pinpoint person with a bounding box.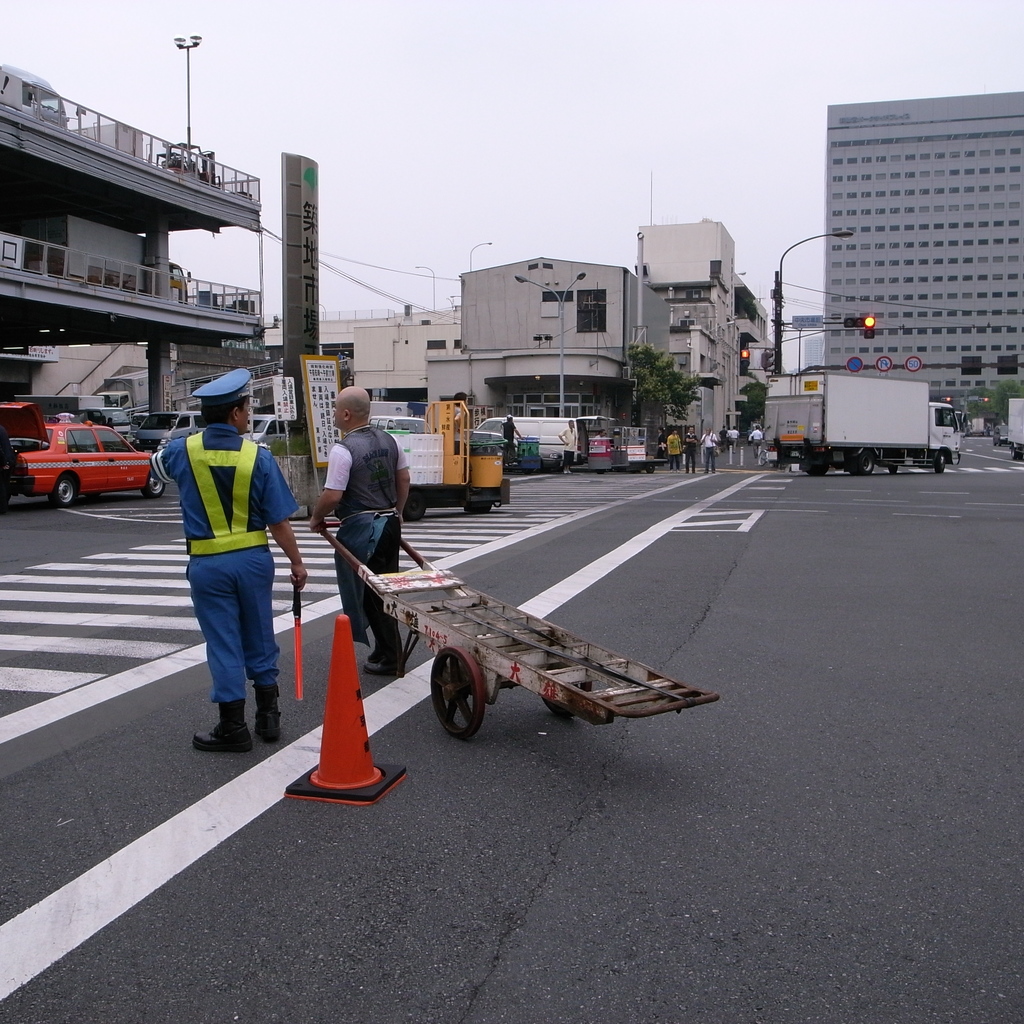
box(729, 424, 739, 450).
